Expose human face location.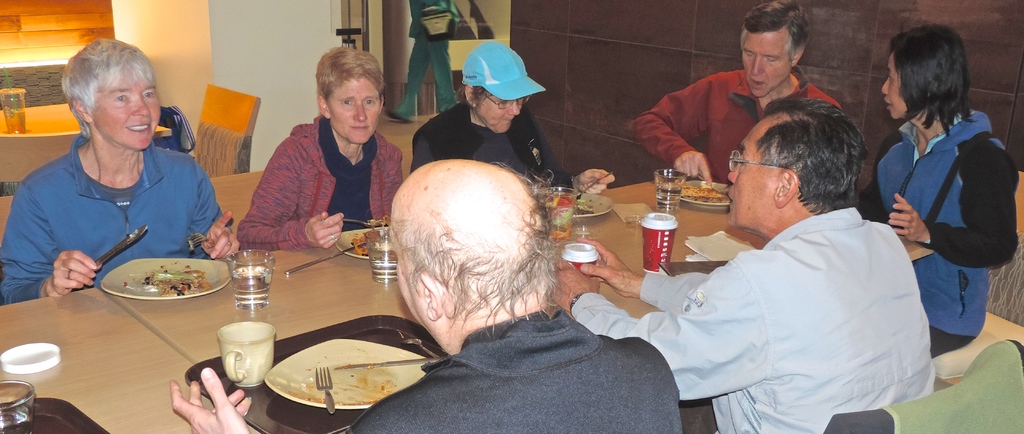
Exposed at bbox(726, 114, 781, 230).
